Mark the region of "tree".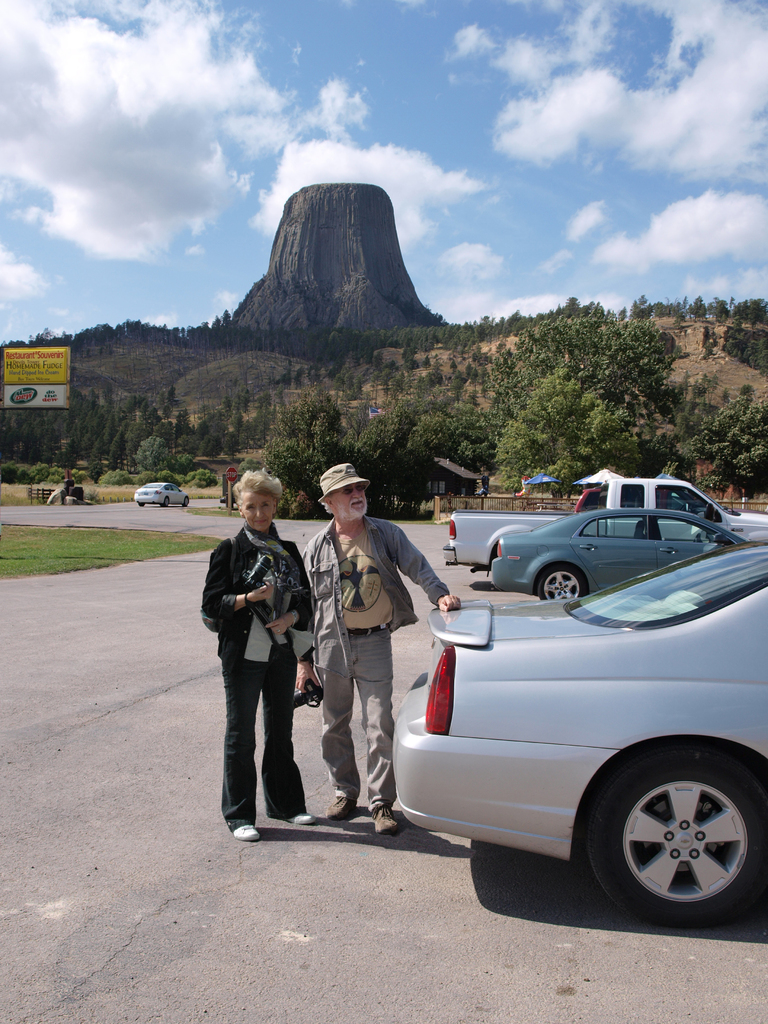
Region: 134:433:169:474.
